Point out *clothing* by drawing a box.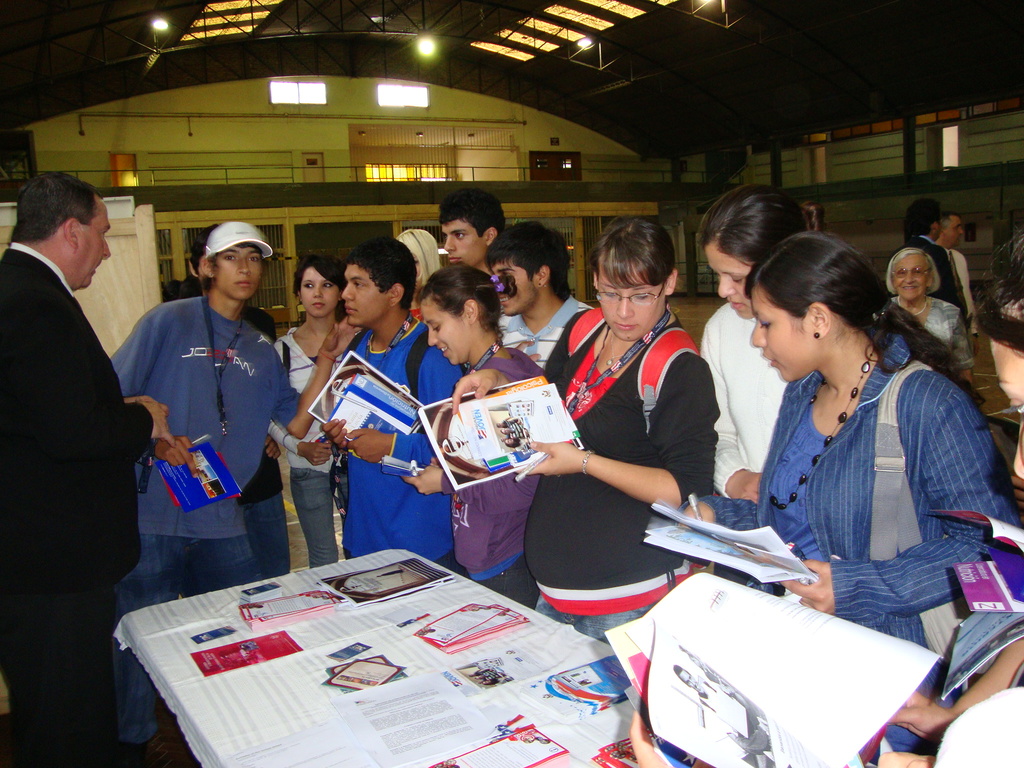
box=[730, 320, 984, 641].
